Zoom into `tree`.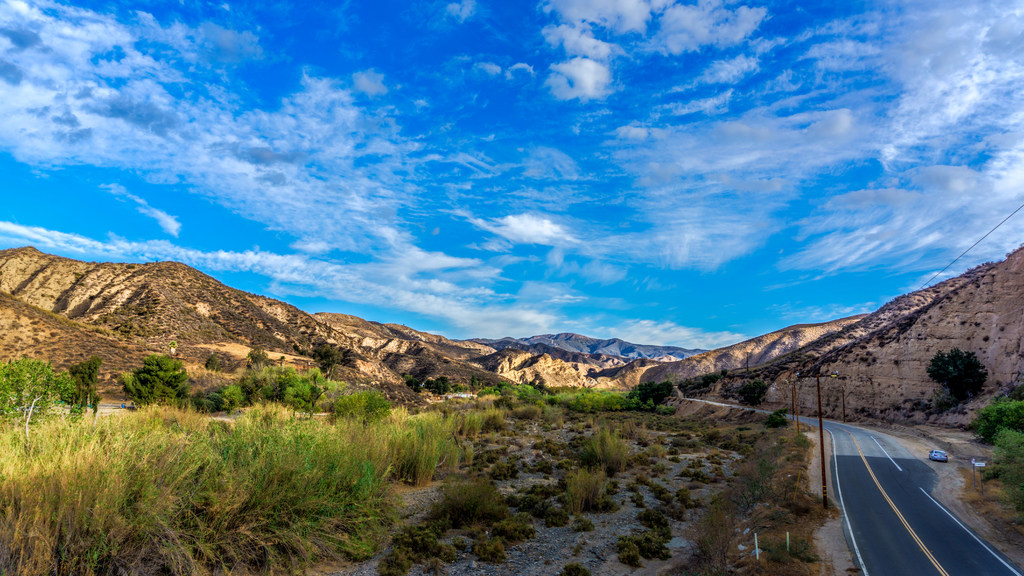
Zoom target: 333/388/390/423.
